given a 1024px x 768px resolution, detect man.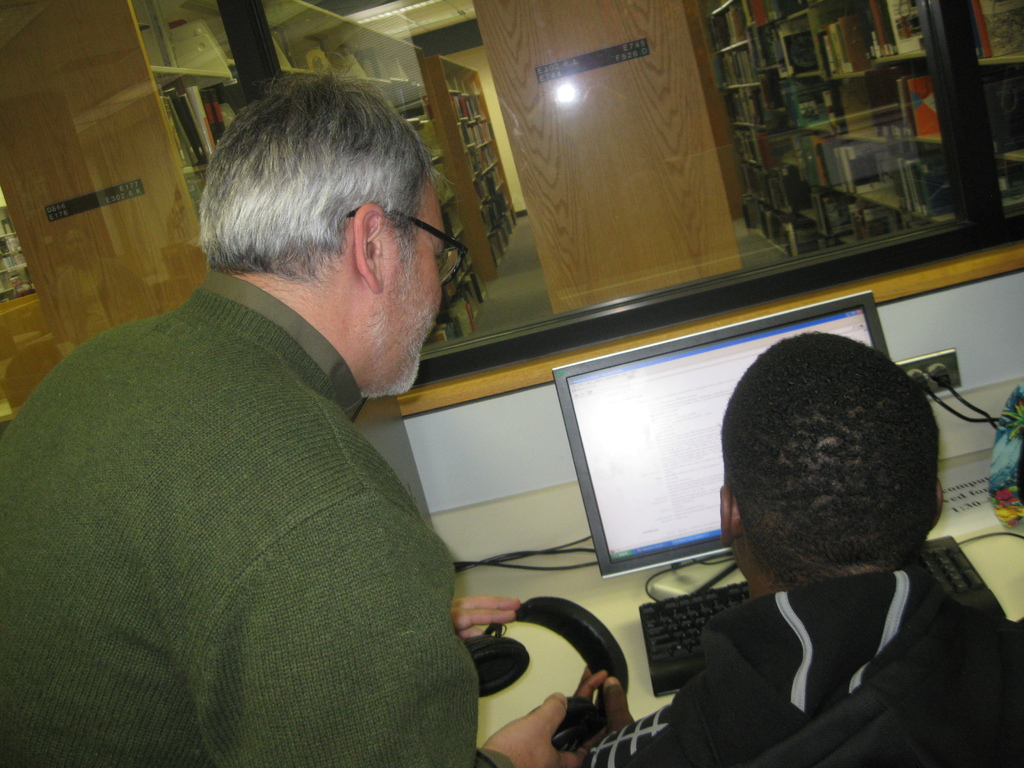
561, 331, 1023, 758.
